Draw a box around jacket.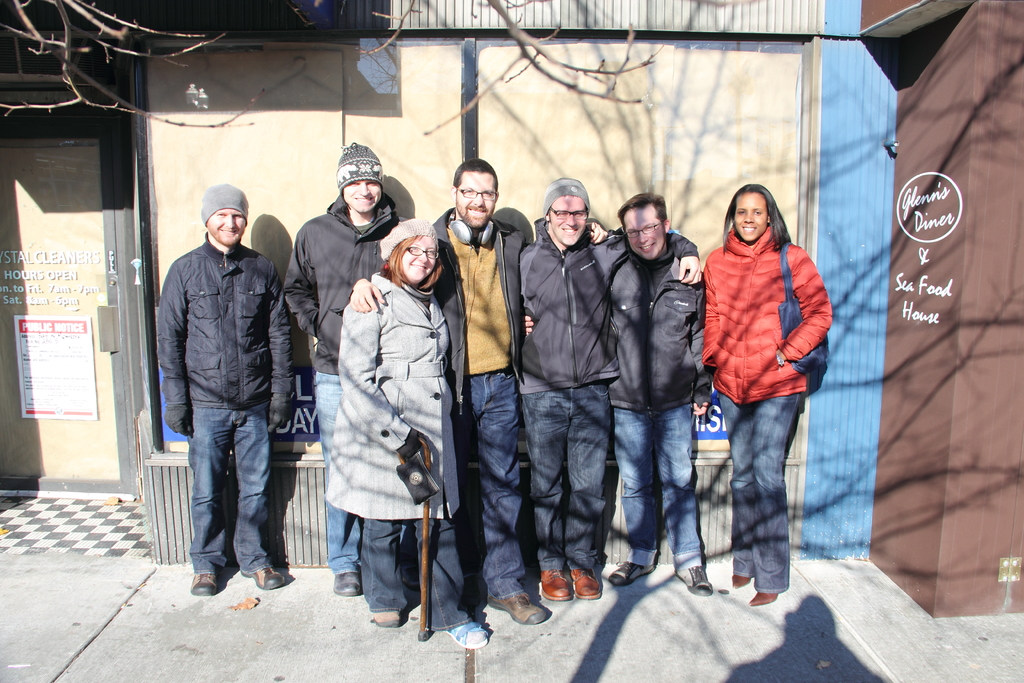
(148, 210, 282, 441).
